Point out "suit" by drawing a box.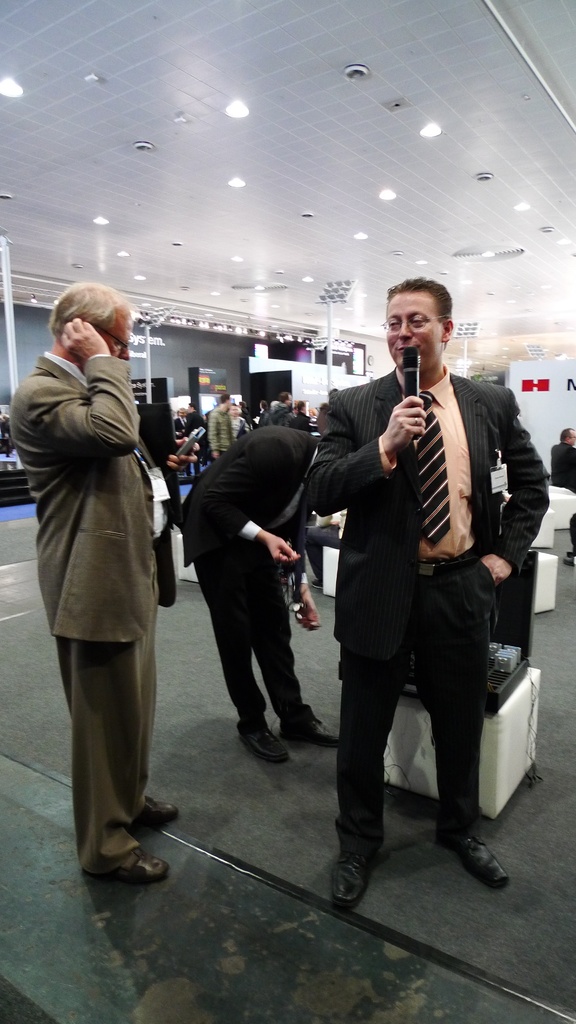
locate(6, 344, 180, 867).
